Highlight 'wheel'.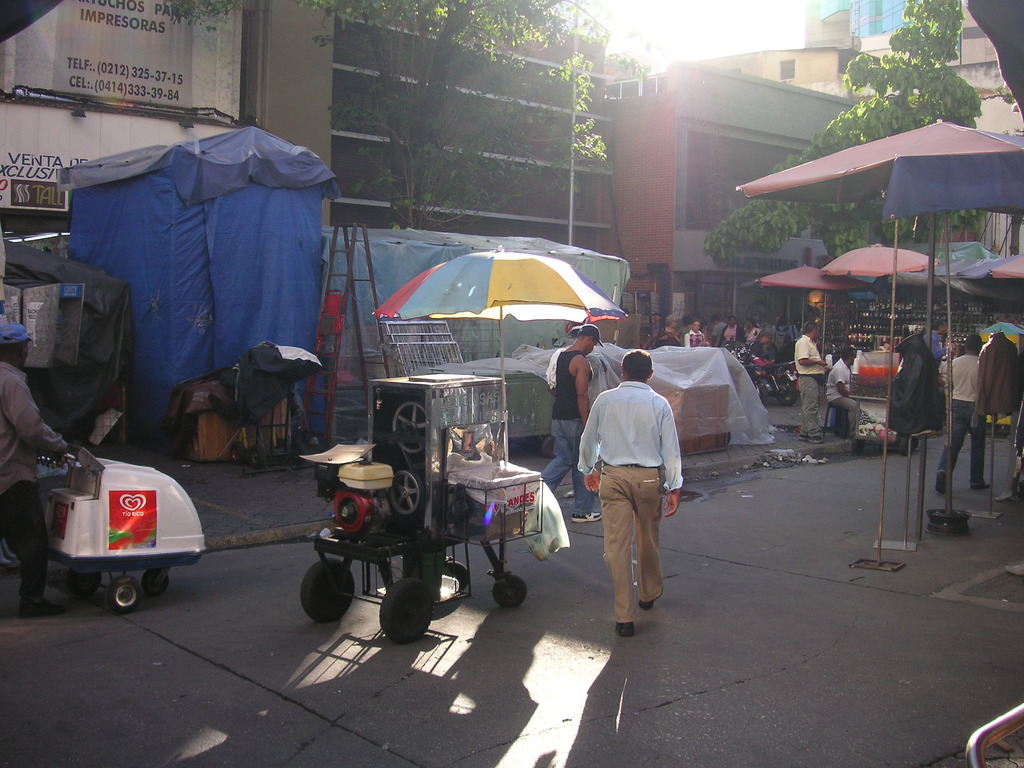
Highlighted region: box(900, 442, 908, 454).
